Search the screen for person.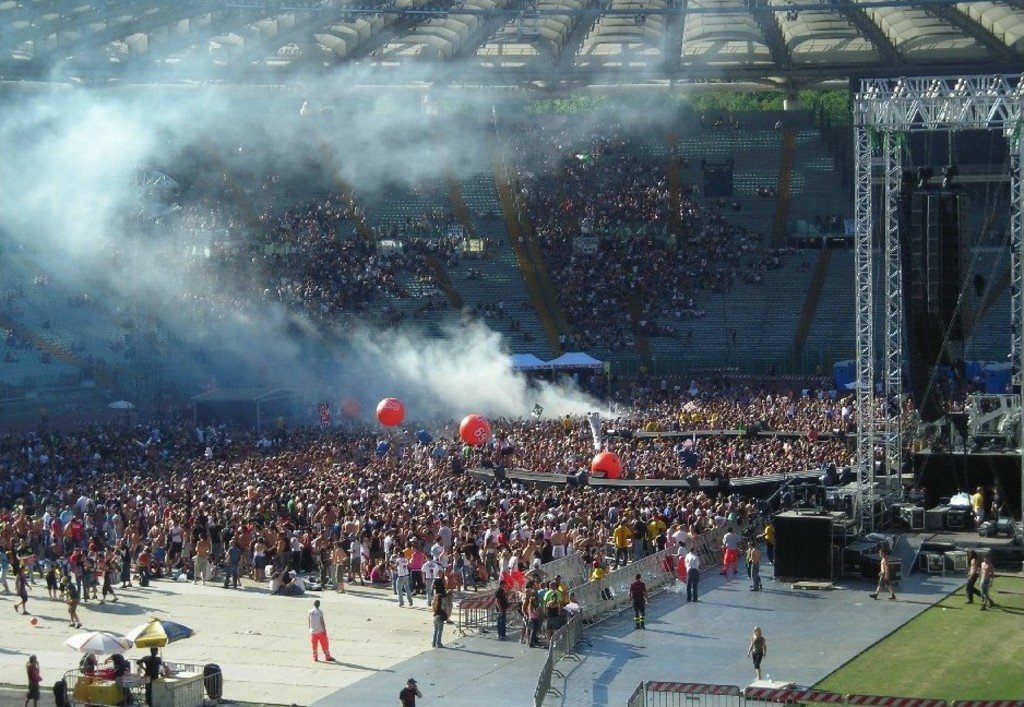
Found at <region>393, 681, 426, 706</region>.
